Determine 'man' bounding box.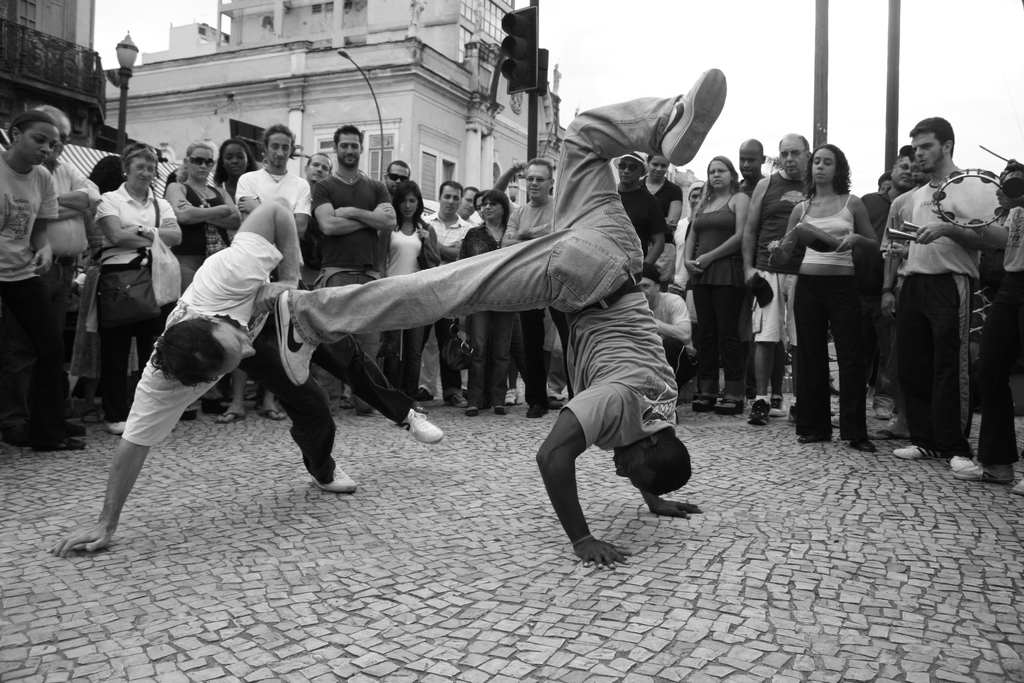
Determined: detection(384, 155, 410, 195).
